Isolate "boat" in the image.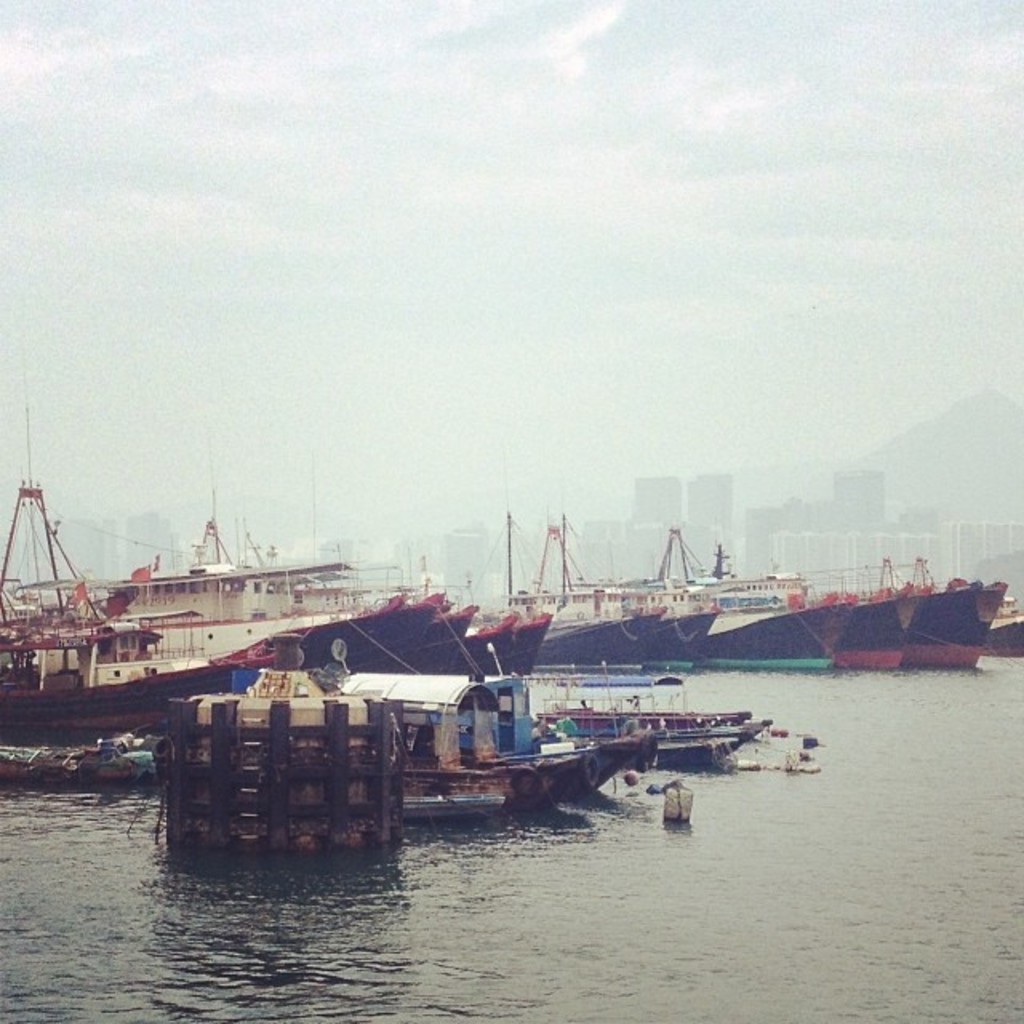
Isolated region: [x1=0, y1=397, x2=442, y2=731].
